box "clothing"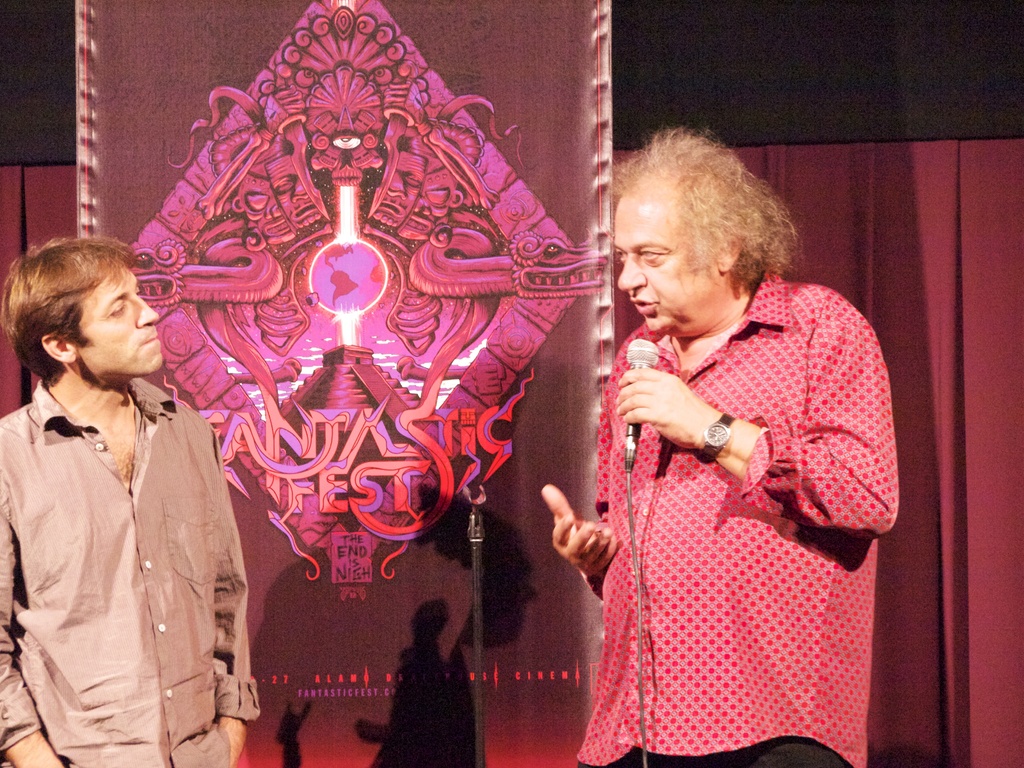
locate(0, 378, 262, 767)
